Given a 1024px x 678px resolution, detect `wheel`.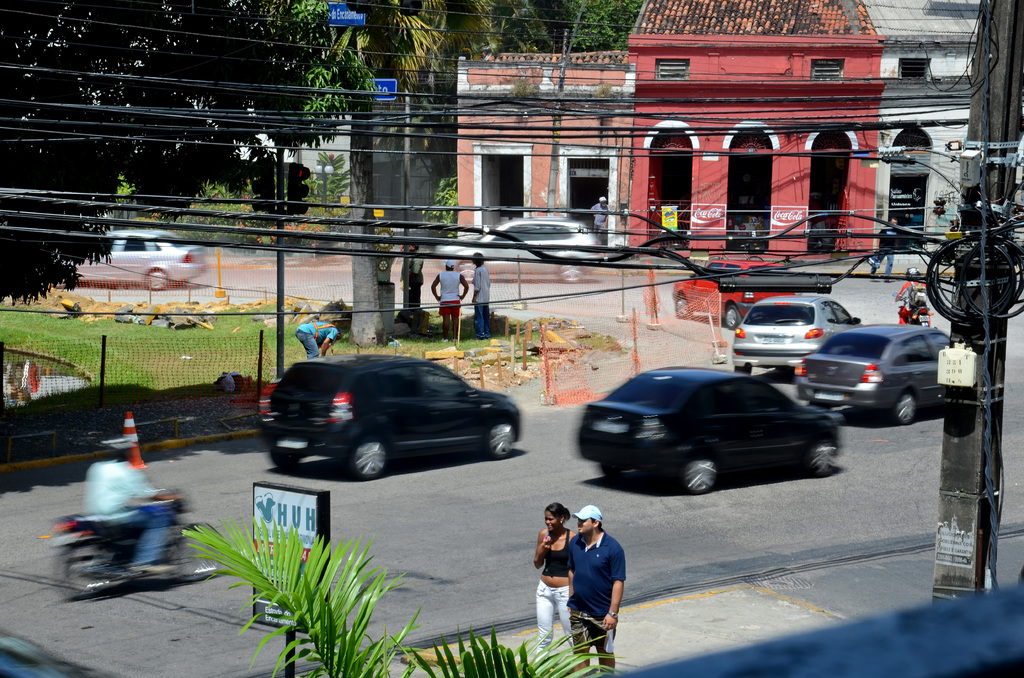
[351,431,391,482].
